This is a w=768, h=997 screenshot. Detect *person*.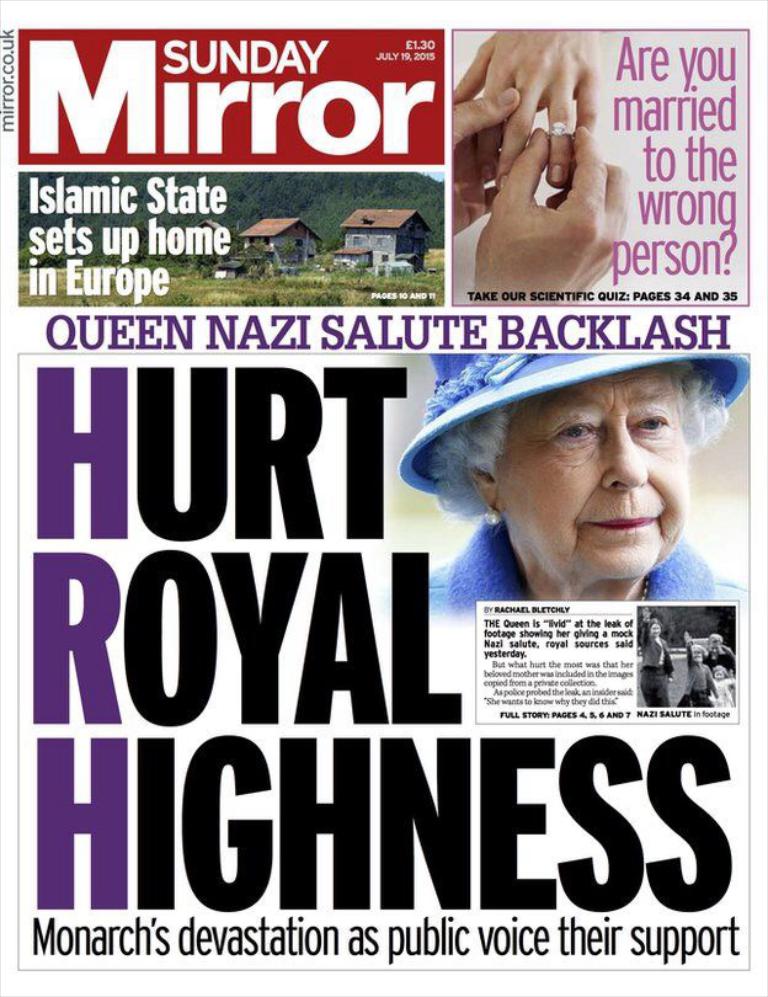
[715,663,730,710].
